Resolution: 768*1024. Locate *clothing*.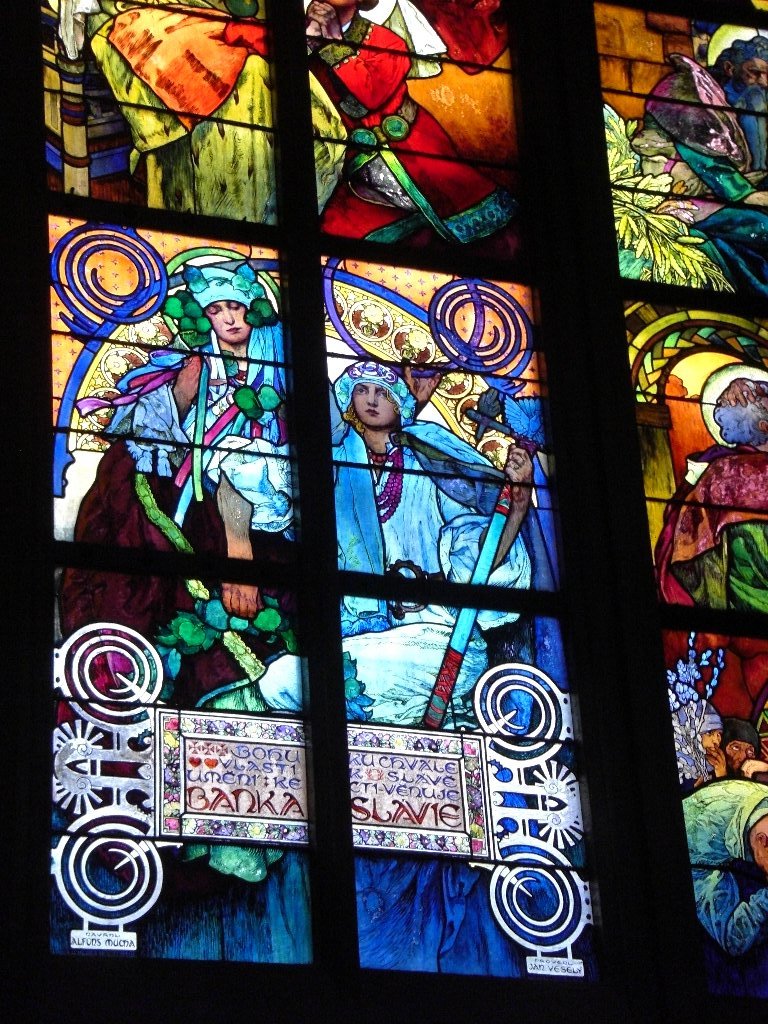
region(110, 324, 280, 509).
